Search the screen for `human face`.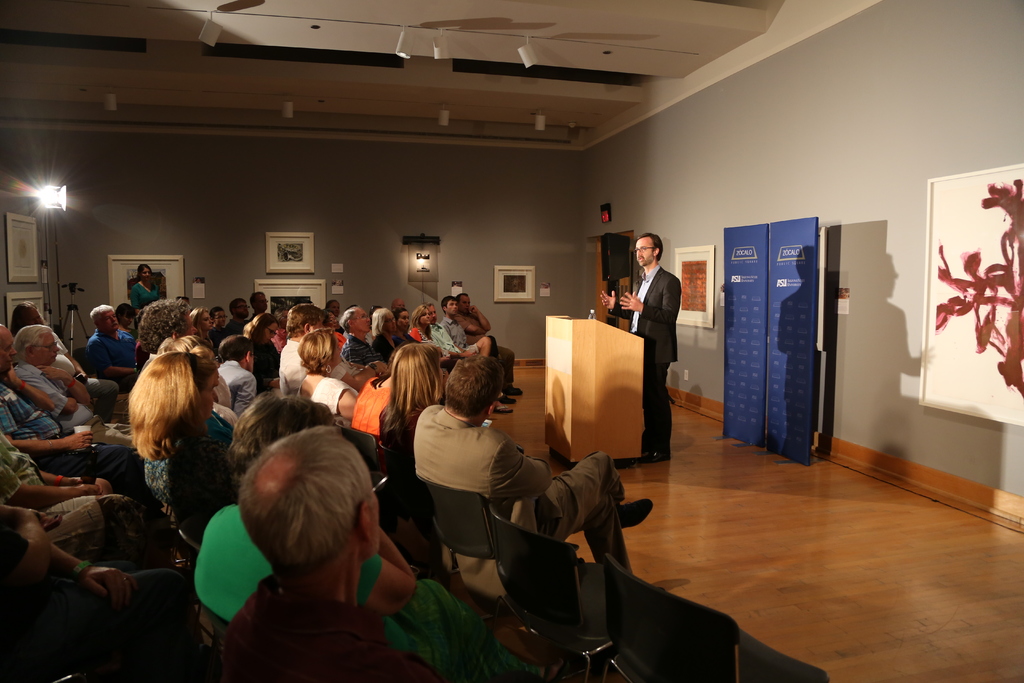
Found at 255:293:268:313.
